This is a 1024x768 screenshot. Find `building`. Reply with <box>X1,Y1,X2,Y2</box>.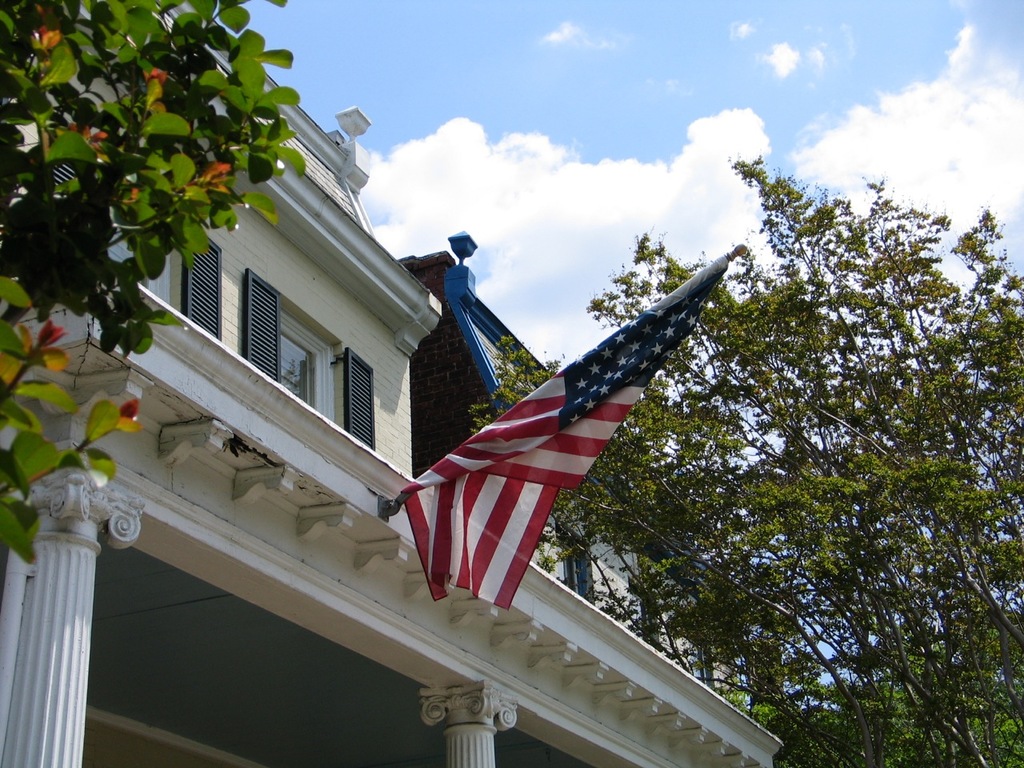
<box>0,0,787,767</box>.
